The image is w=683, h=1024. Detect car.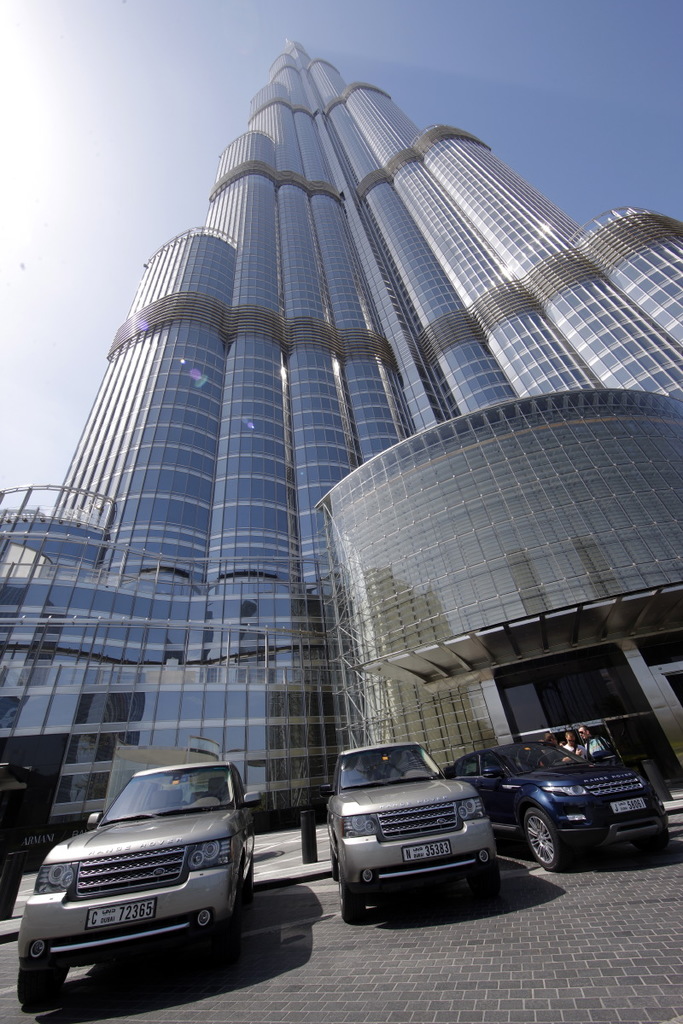
Detection: 18,764,269,992.
